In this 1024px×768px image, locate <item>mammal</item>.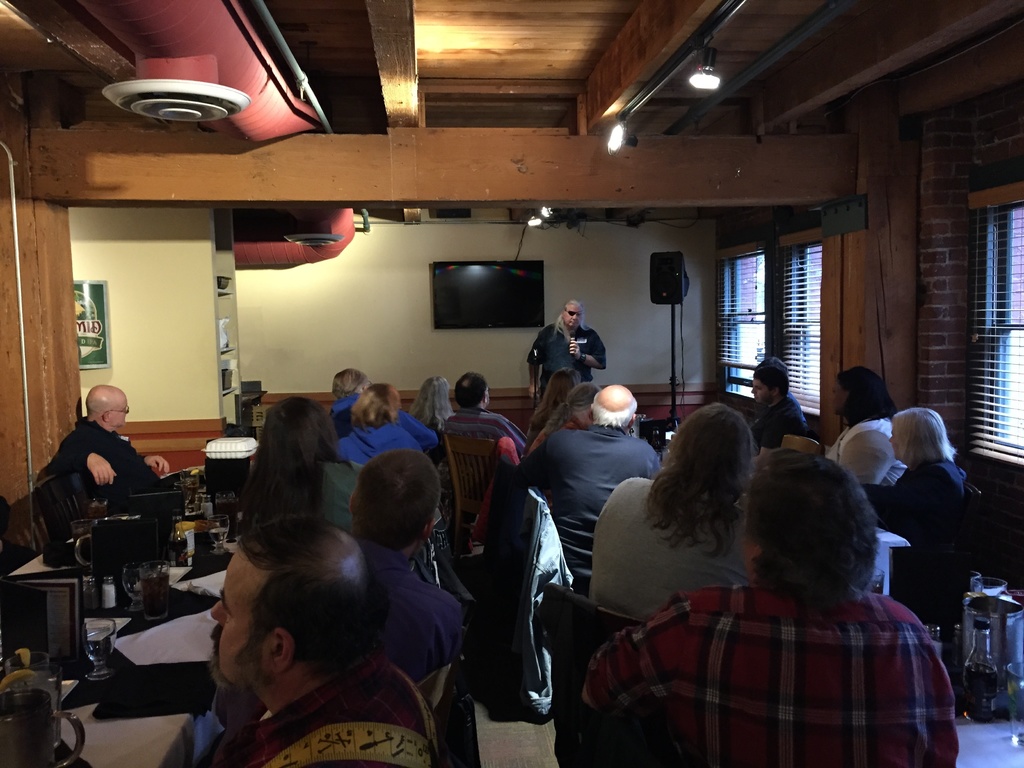
Bounding box: (442, 373, 531, 460).
